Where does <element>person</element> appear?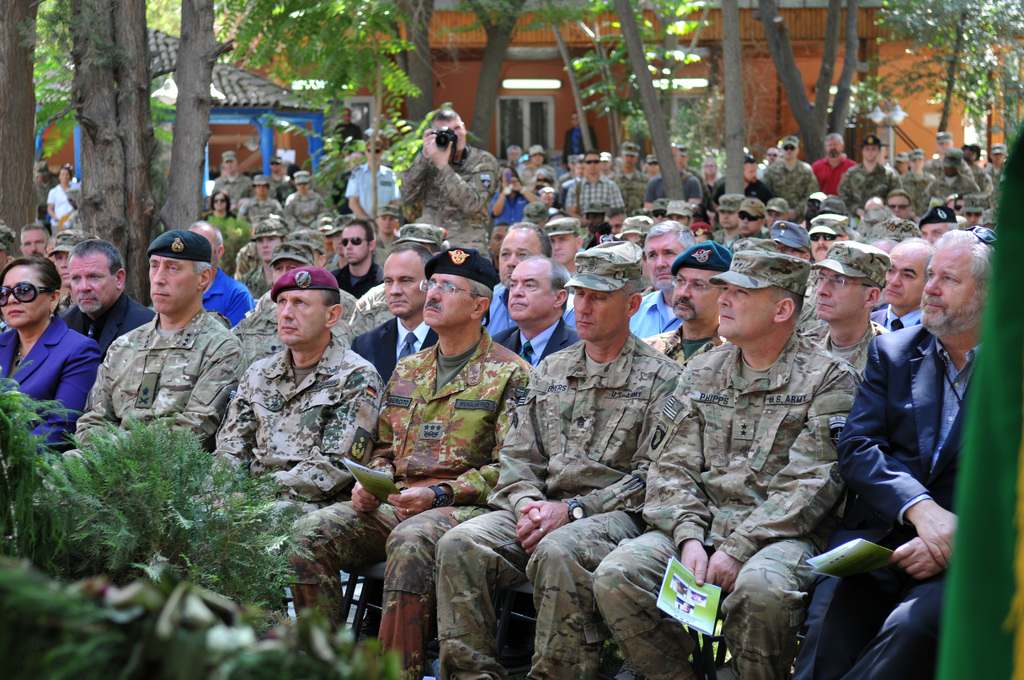
Appears at <bbox>259, 229, 362, 341</bbox>.
